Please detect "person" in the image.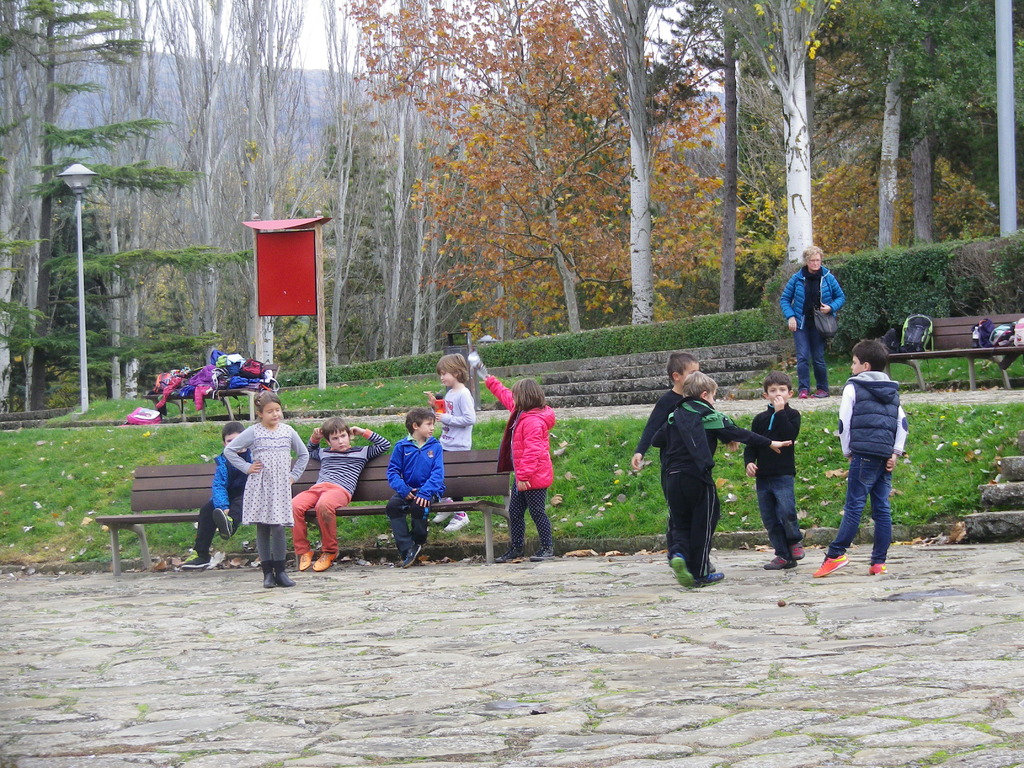
(177,425,251,573).
